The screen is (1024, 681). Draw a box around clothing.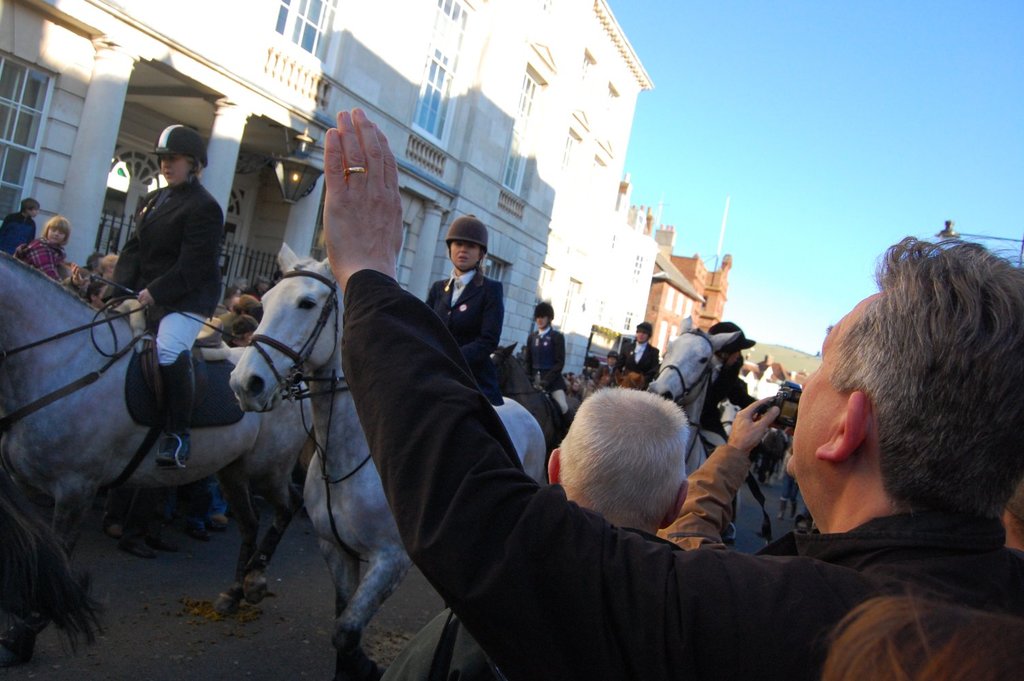
Rect(339, 263, 1023, 680).
